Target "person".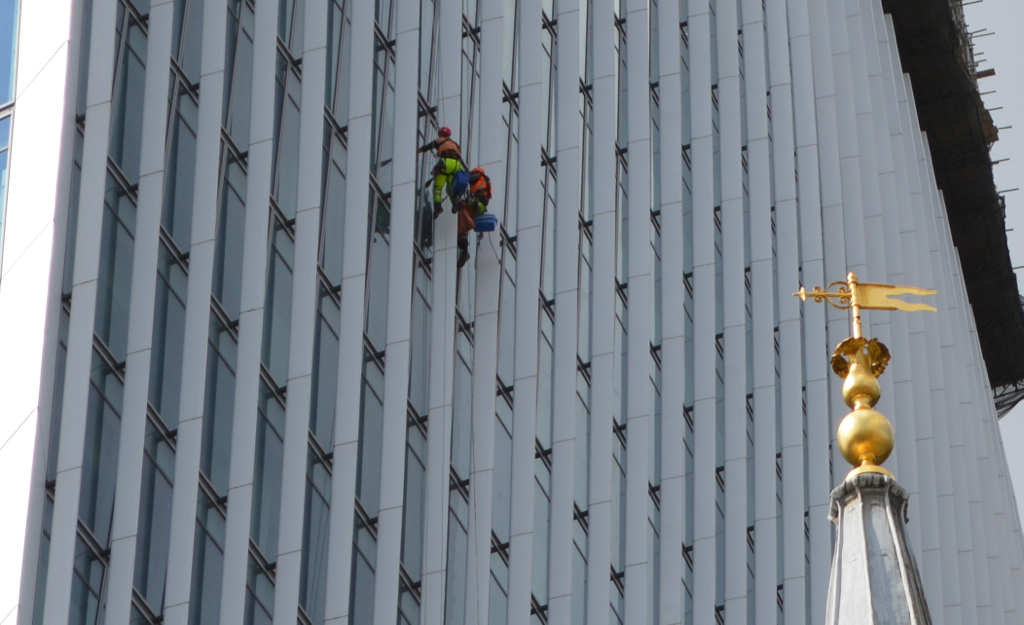
Target region: rect(418, 121, 479, 218).
